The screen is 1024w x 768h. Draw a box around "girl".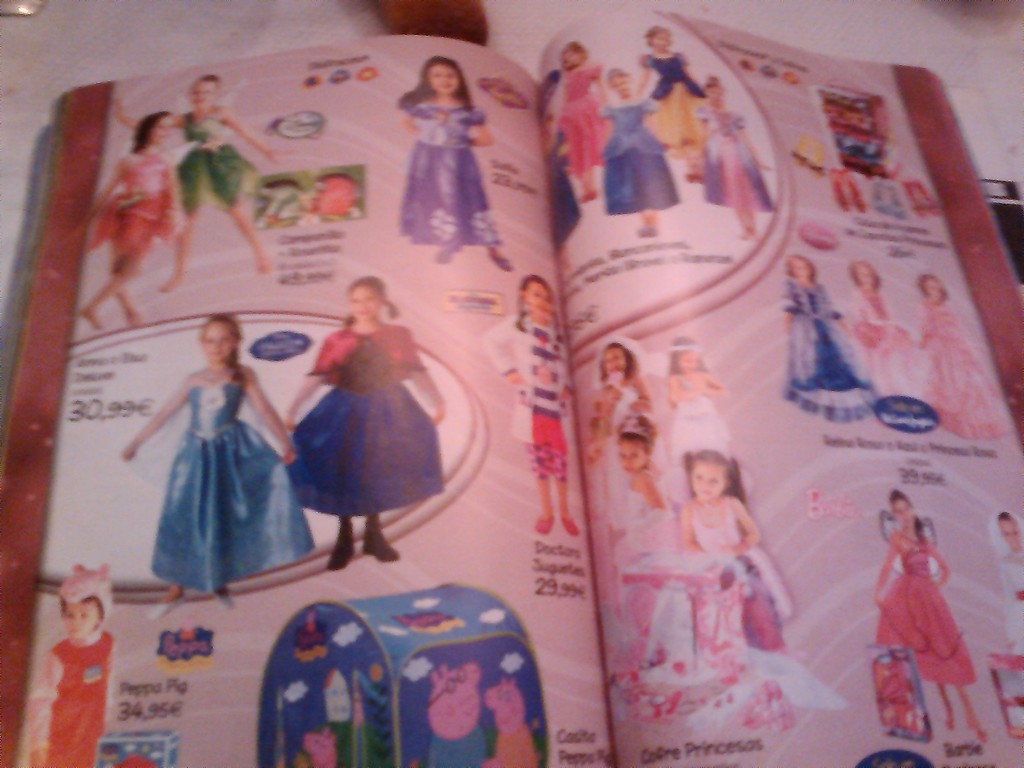
(left=609, top=397, right=678, bottom=643).
